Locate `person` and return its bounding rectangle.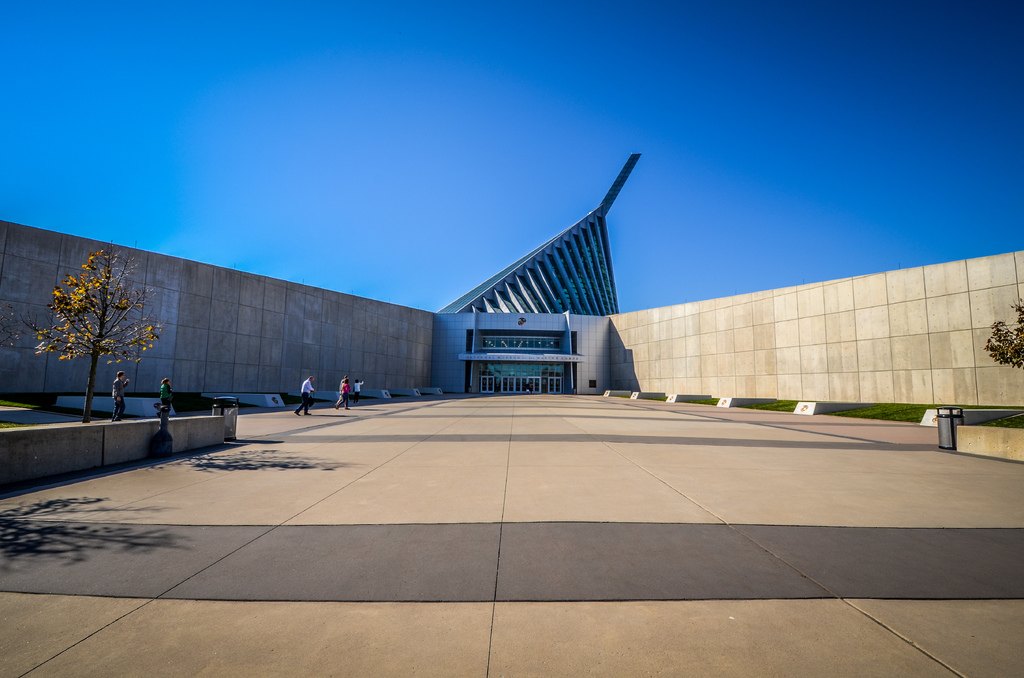
(x1=154, y1=376, x2=173, y2=437).
